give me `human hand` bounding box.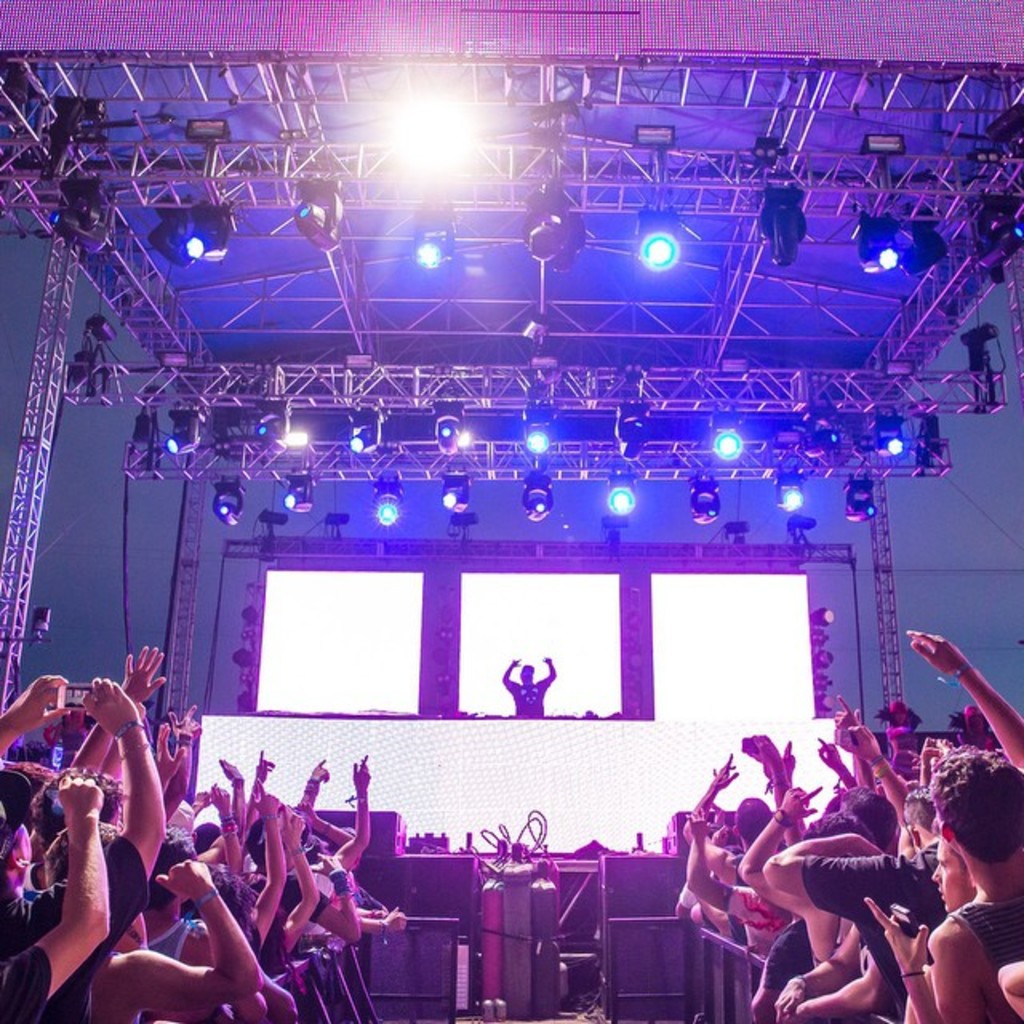
(867, 896, 933, 973).
